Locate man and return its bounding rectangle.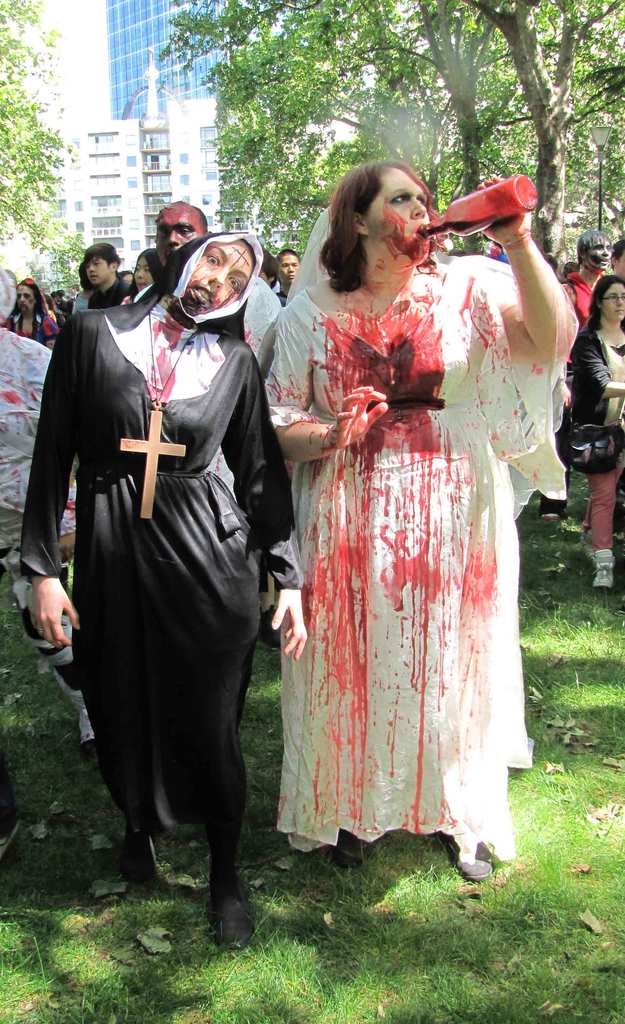
BBox(70, 282, 84, 316).
